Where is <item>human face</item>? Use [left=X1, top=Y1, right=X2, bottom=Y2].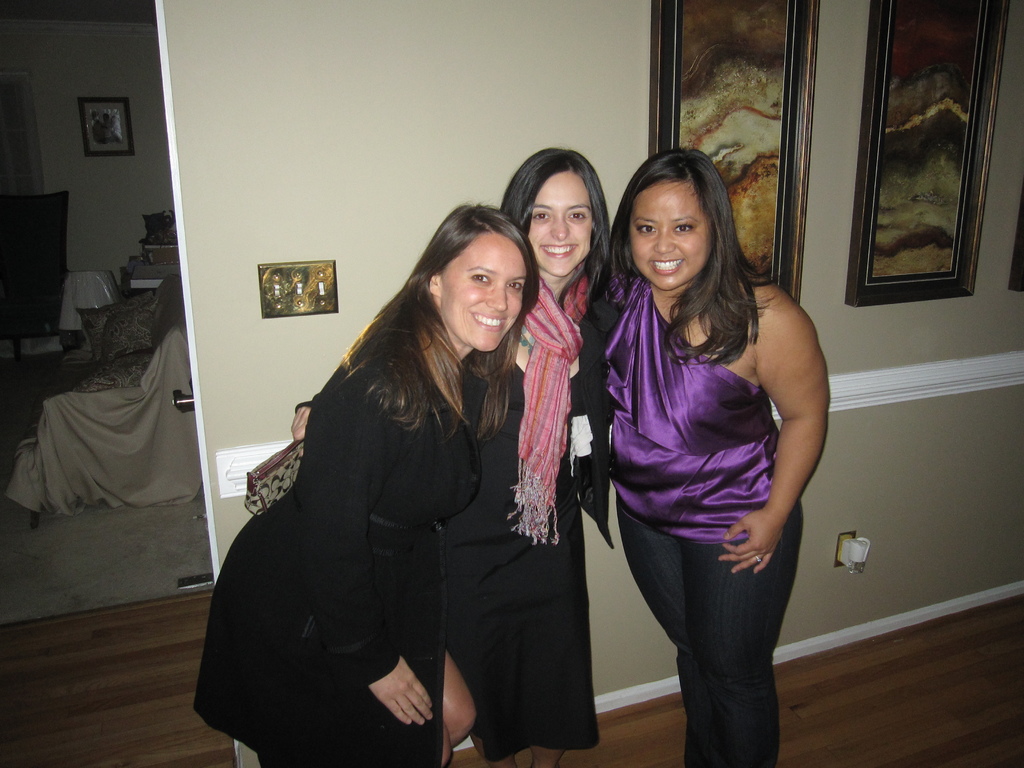
[left=625, top=181, right=705, bottom=294].
